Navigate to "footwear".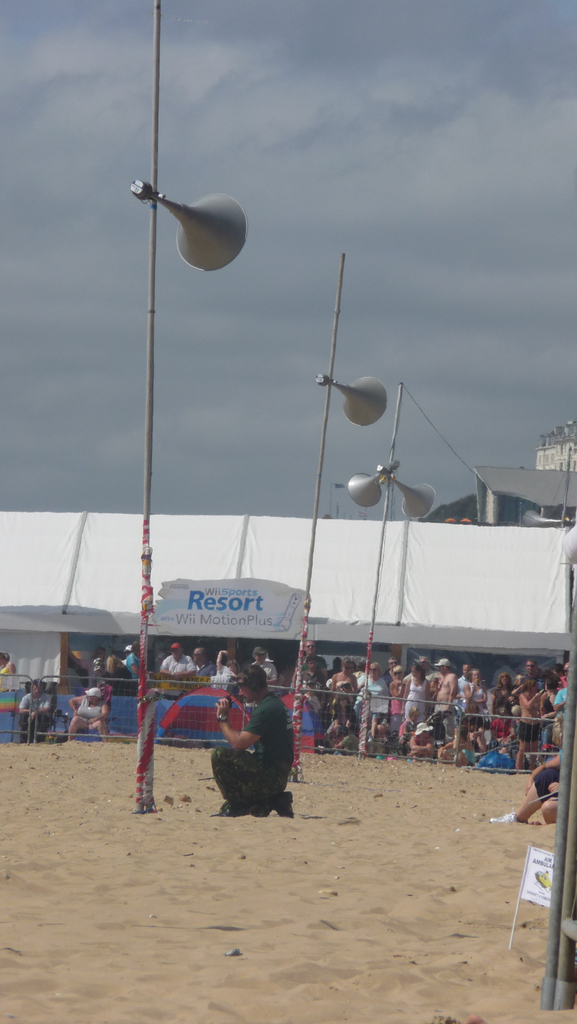
Navigation target: (268,792,295,824).
